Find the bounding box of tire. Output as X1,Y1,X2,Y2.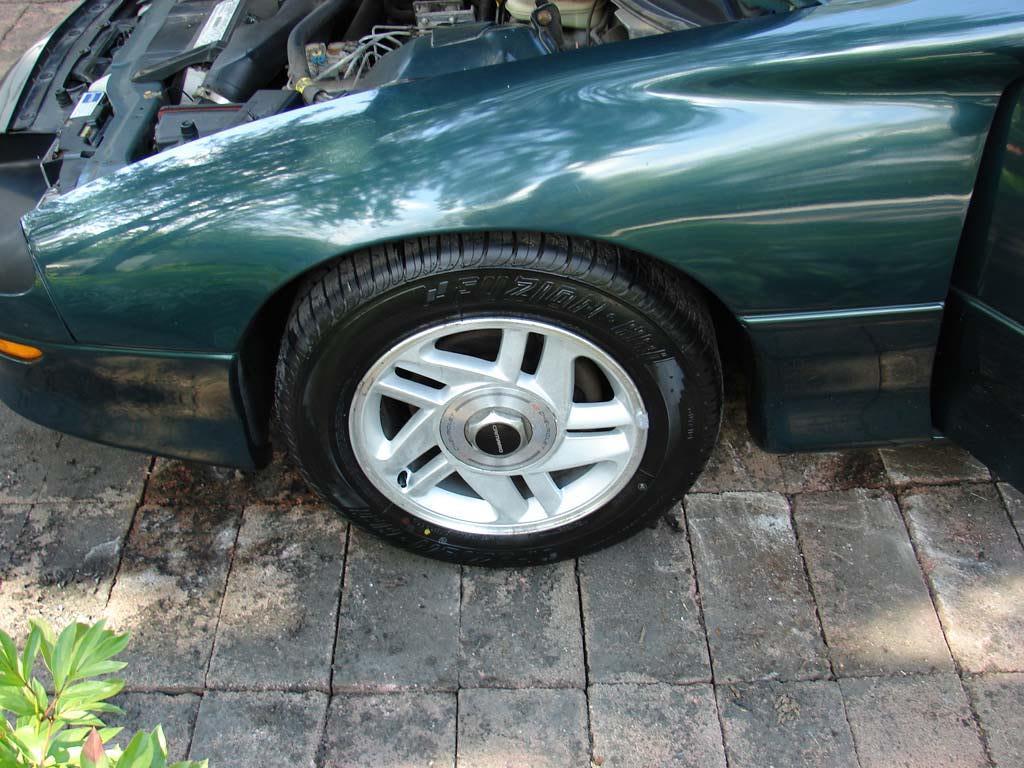
252,219,744,556.
